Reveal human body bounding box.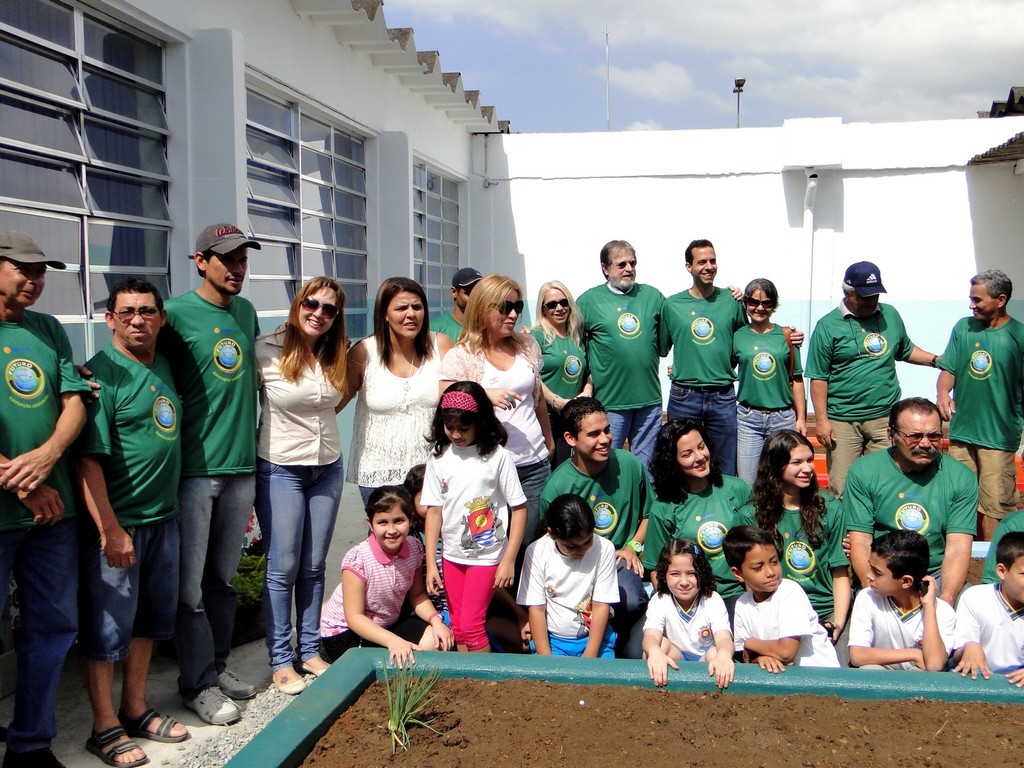
Revealed: {"left": 516, "top": 280, "right": 588, "bottom": 418}.
